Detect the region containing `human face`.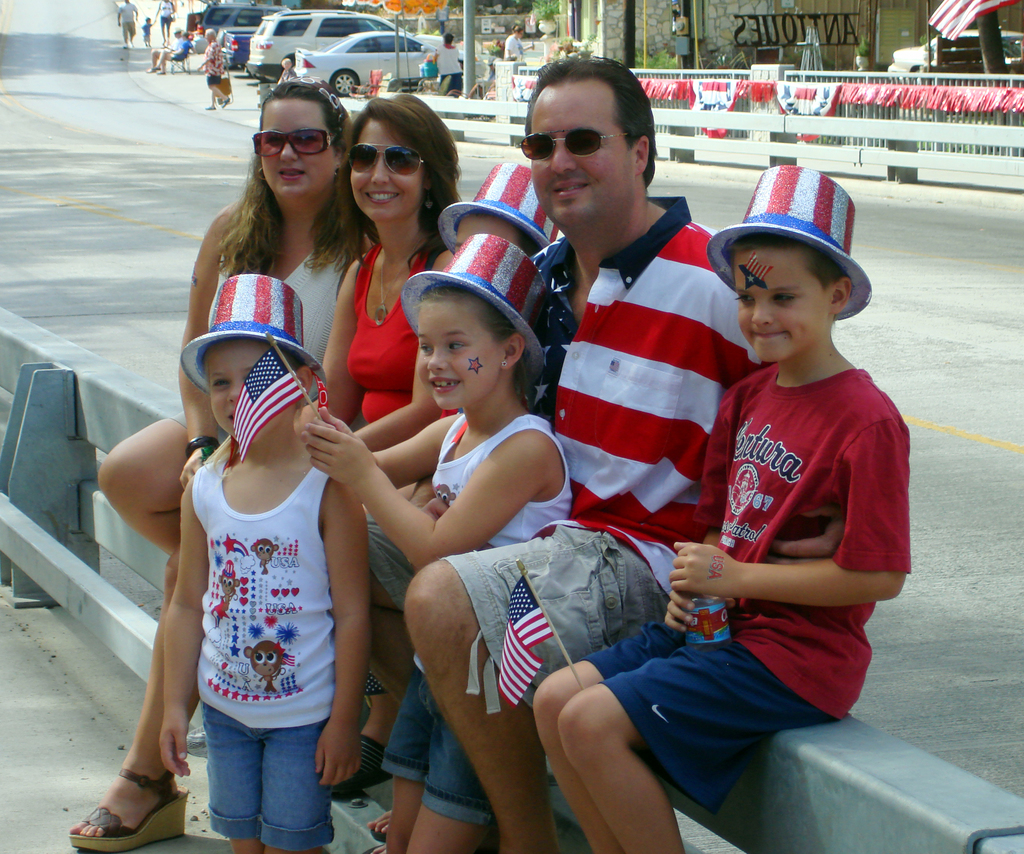
box(531, 76, 635, 225).
